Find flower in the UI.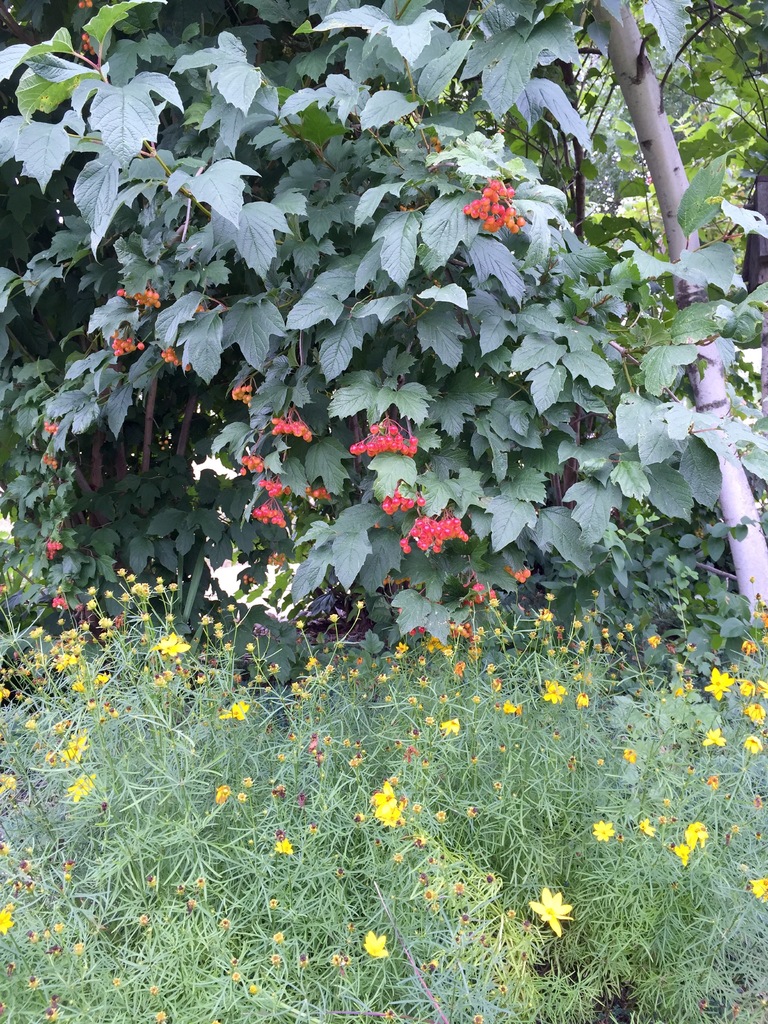
UI element at 361 930 396 958.
